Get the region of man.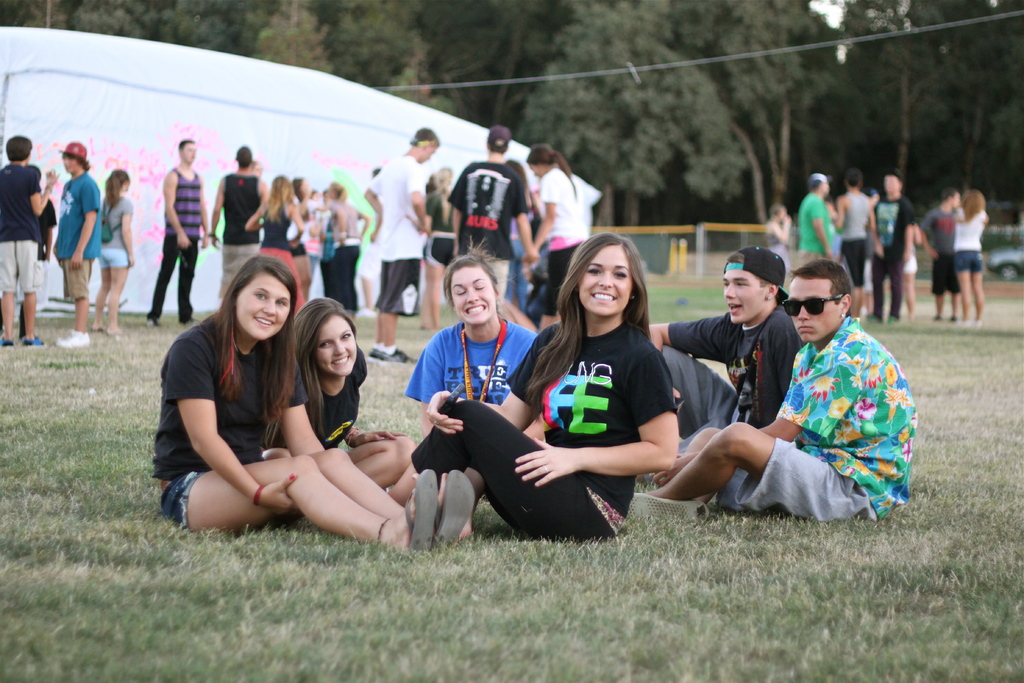
(360, 126, 444, 366).
